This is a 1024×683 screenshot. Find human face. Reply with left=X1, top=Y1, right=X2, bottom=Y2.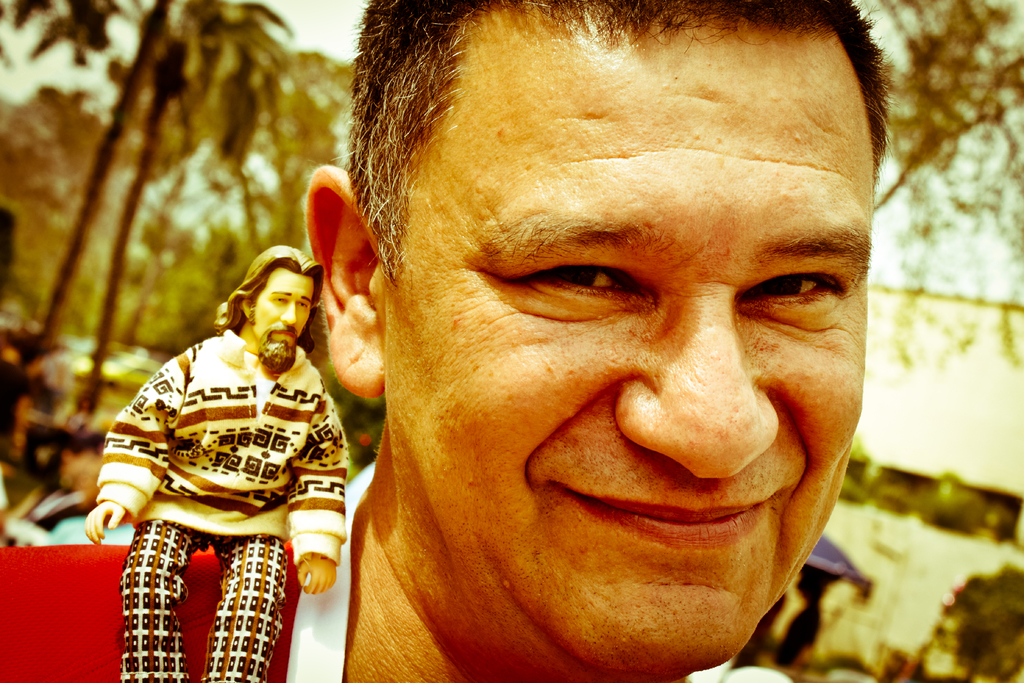
left=379, top=31, right=874, bottom=660.
